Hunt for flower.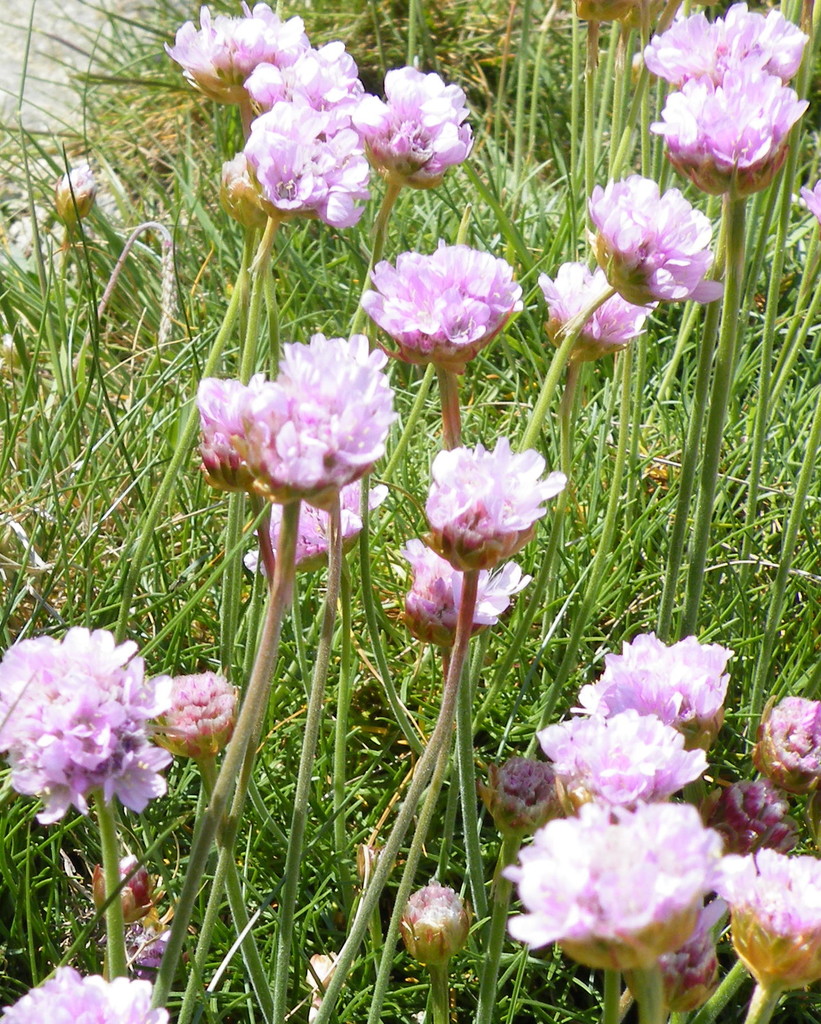
Hunted down at box=[480, 751, 555, 828].
